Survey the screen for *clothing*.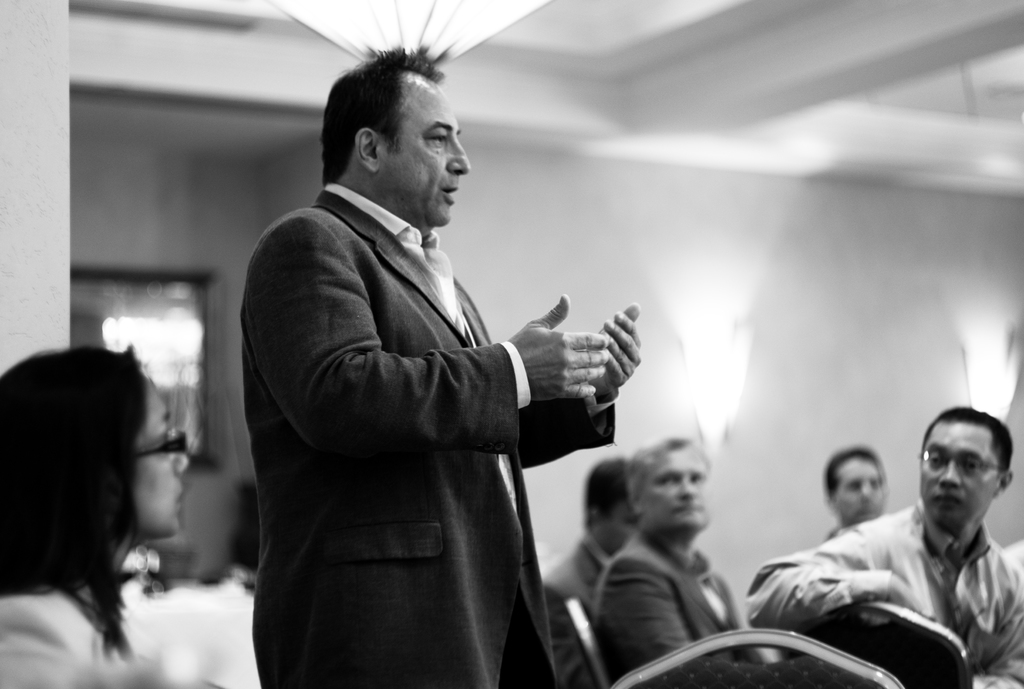
Survey found: <region>541, 533, 620, 688</region>.
